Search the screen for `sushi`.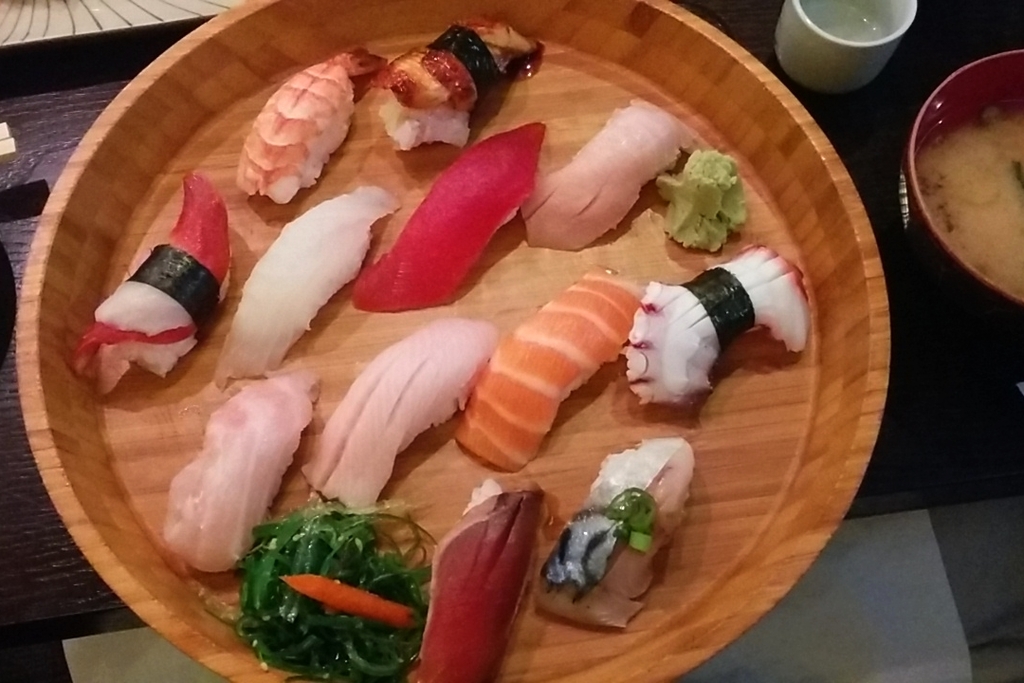
Found at <bbox>345, 124, 541, 305</bbox>.
